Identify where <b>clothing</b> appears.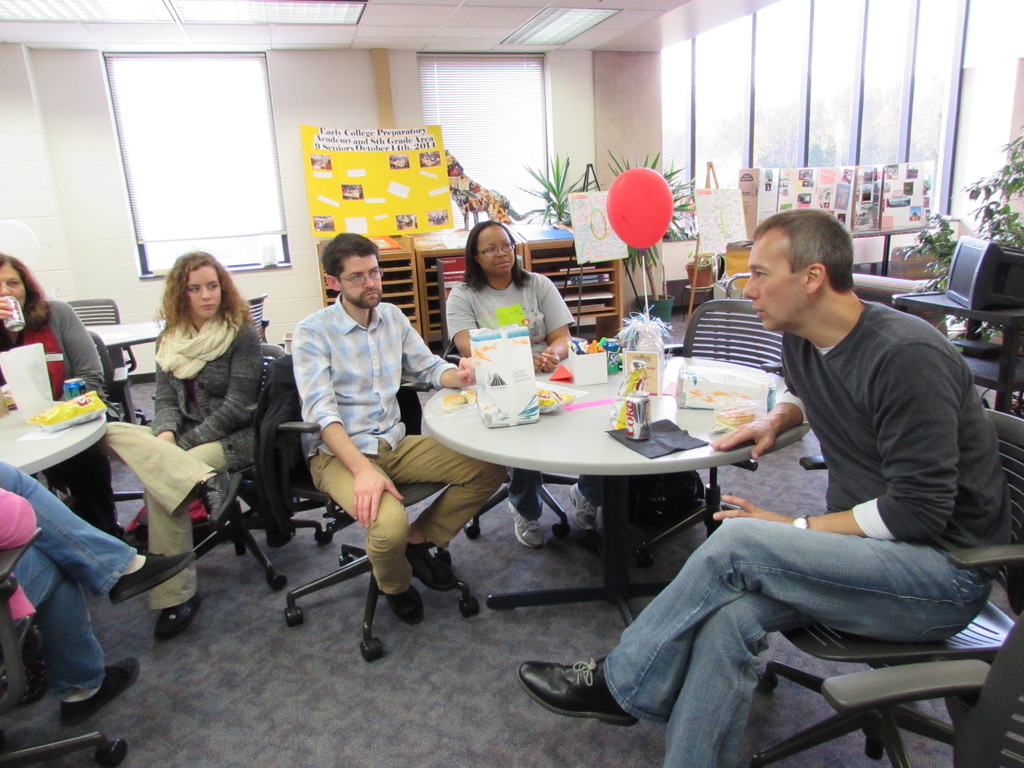
Appears at bbox(291, 291, 504, 596).
